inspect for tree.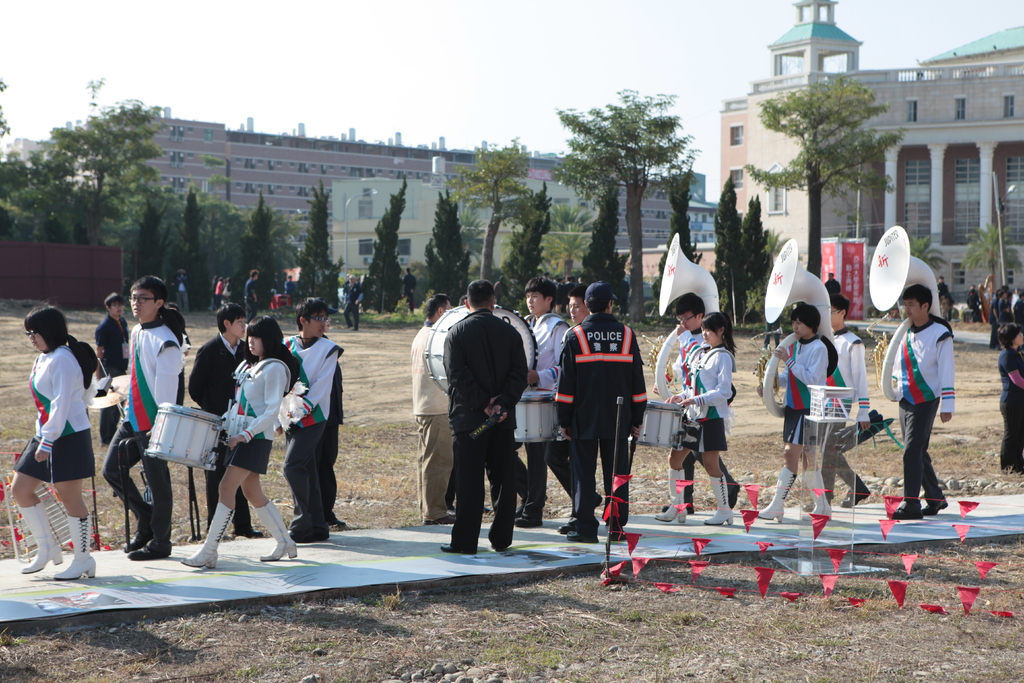
Inspection: [x1=645, y1=167, x2=691, y2=304].
